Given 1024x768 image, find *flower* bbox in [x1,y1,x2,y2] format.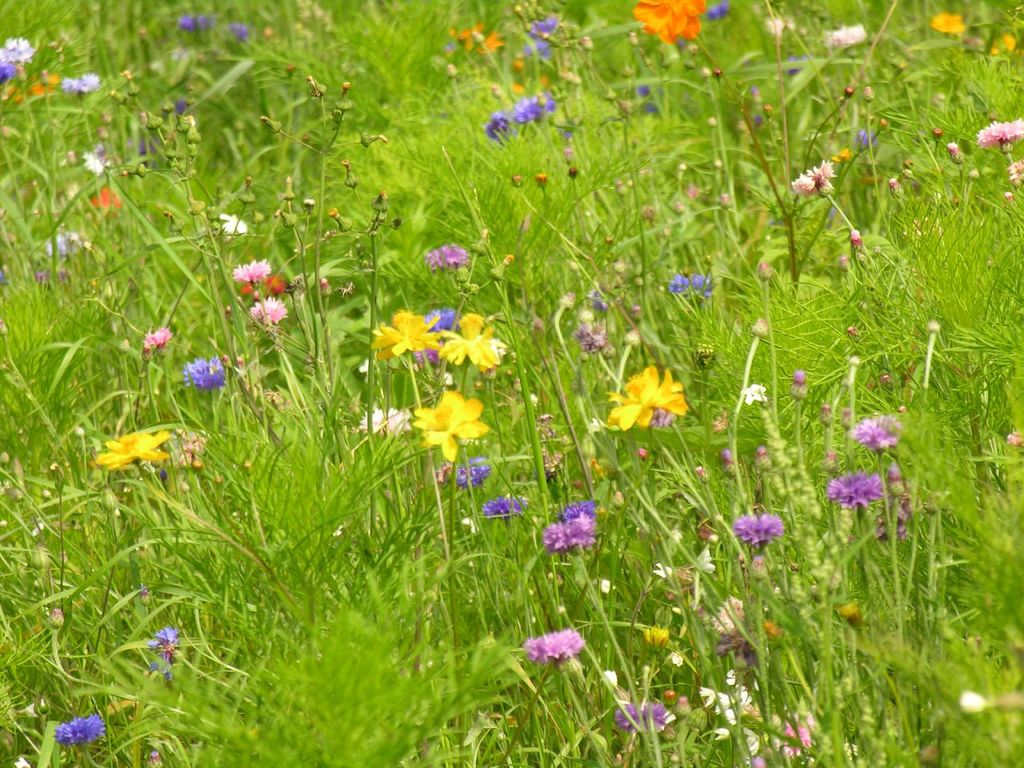
[829,465,885,514].
